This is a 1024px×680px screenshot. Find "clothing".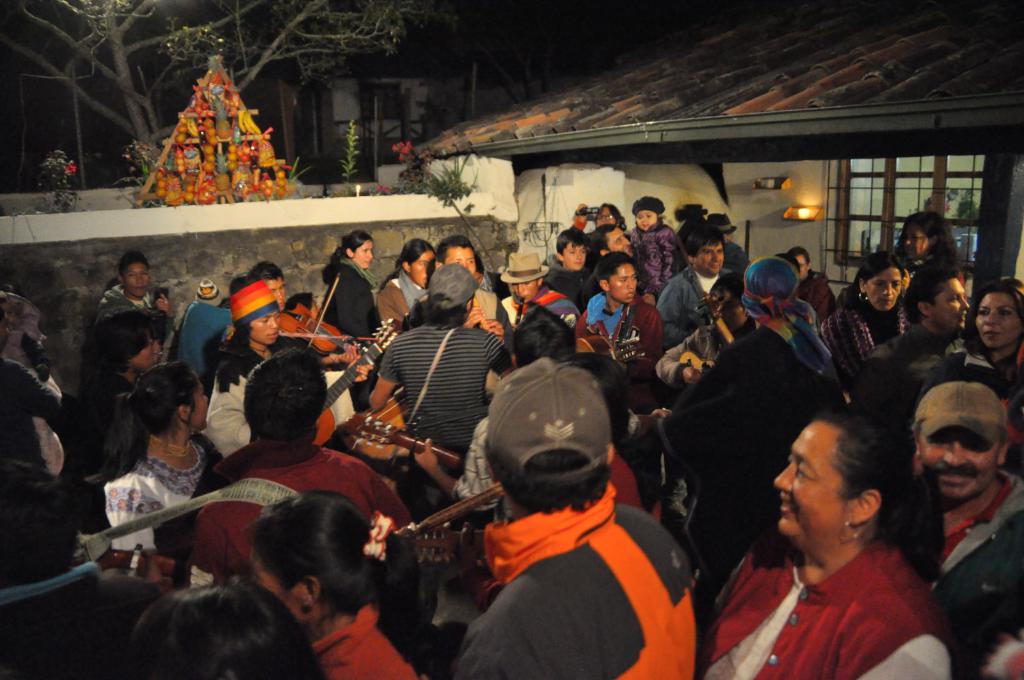
Bounding box: [658, 249, 724, 328].
